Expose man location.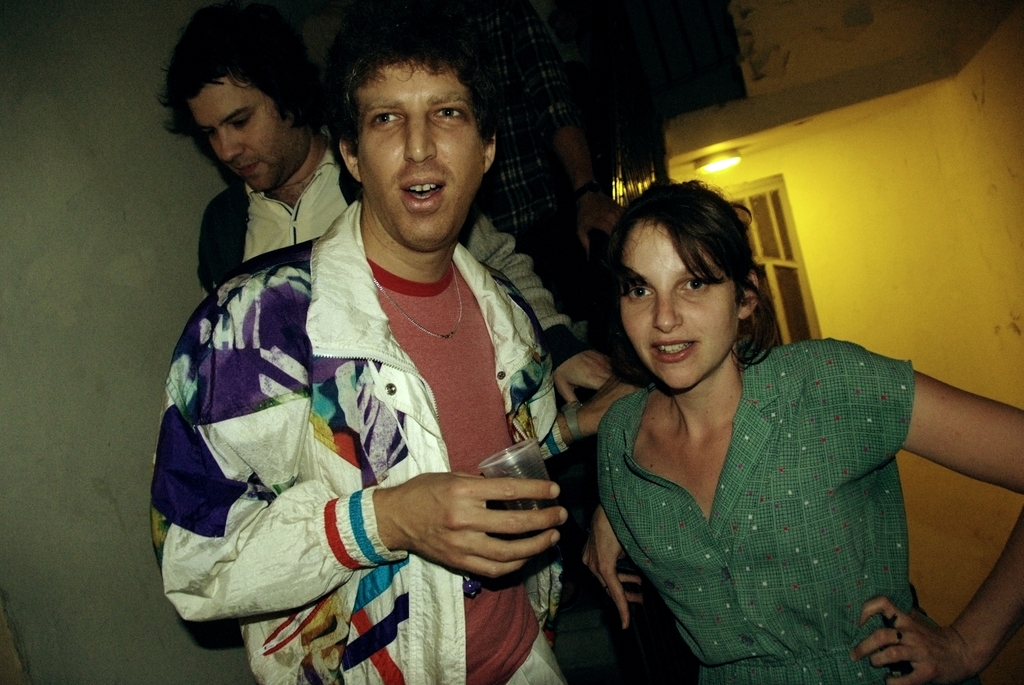
Exposed at locate(143, 6, 648, 684).
